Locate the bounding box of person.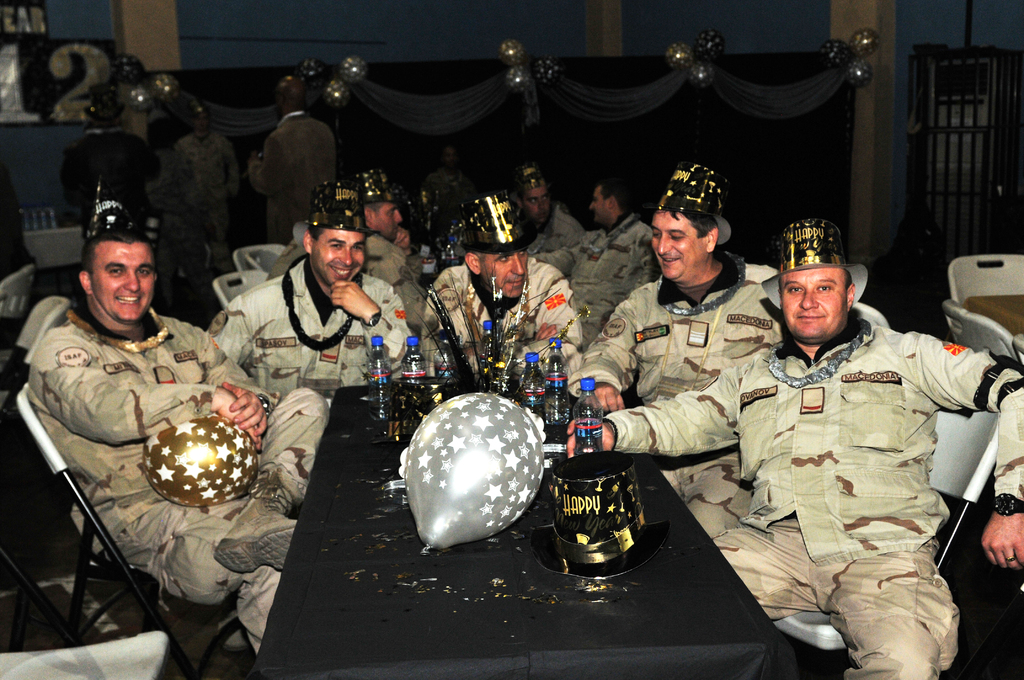
Bounding box: [x1=209, y1=175, x2=423, y2=398].
